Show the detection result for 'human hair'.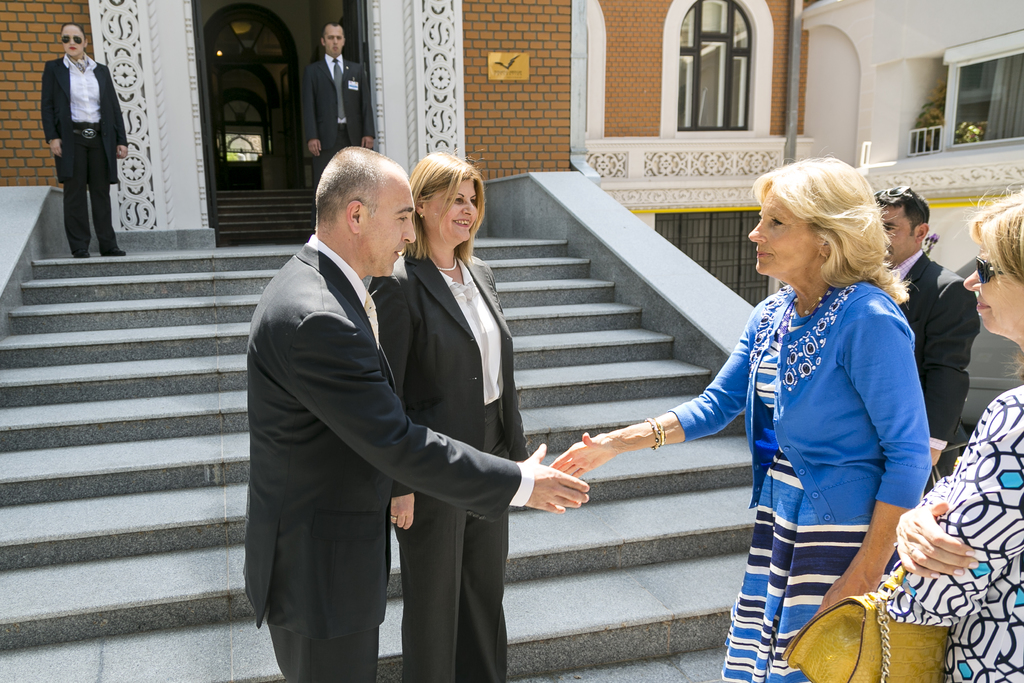
left=744, top=160, right=889, bottom=305.
